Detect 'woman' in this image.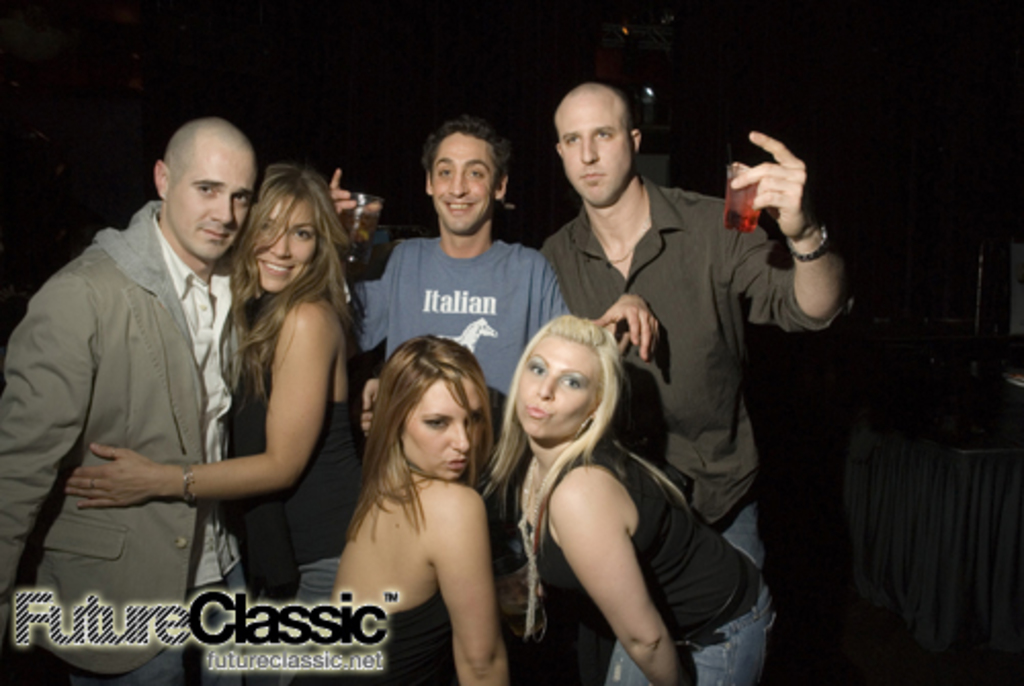
Detection: box(68, 154, 358, 684).
